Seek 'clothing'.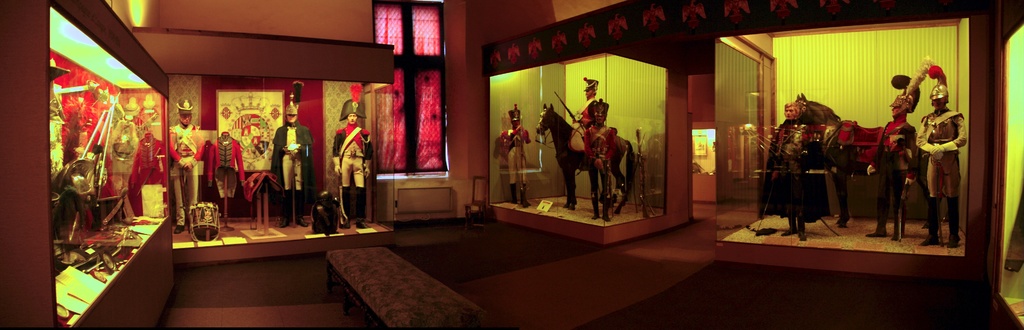
[256,107,319,208].
